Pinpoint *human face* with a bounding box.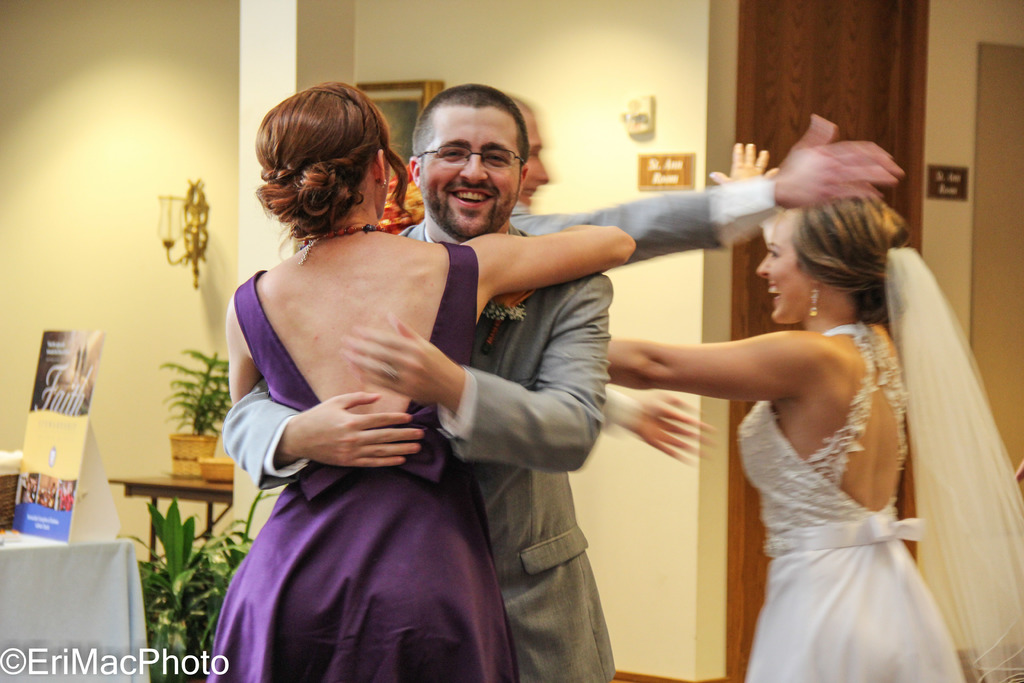
pyautogui.locateOnScreen(754, 206, 817, 322).
